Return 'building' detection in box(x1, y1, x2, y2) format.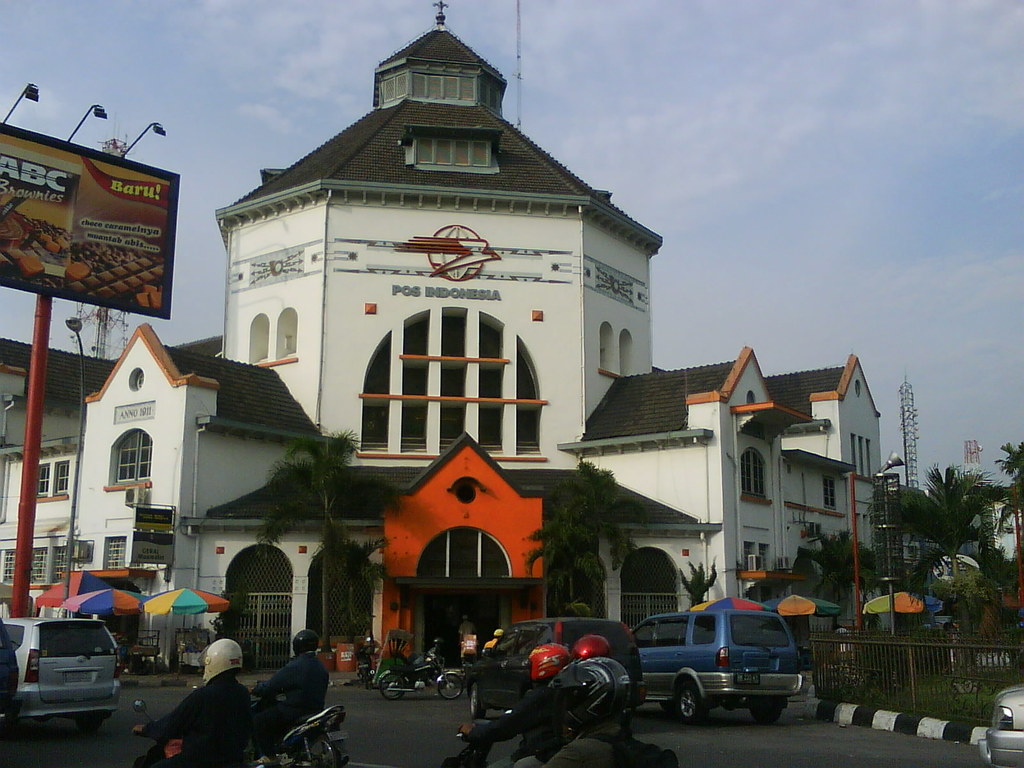
box(0, 0, 896, 673).
